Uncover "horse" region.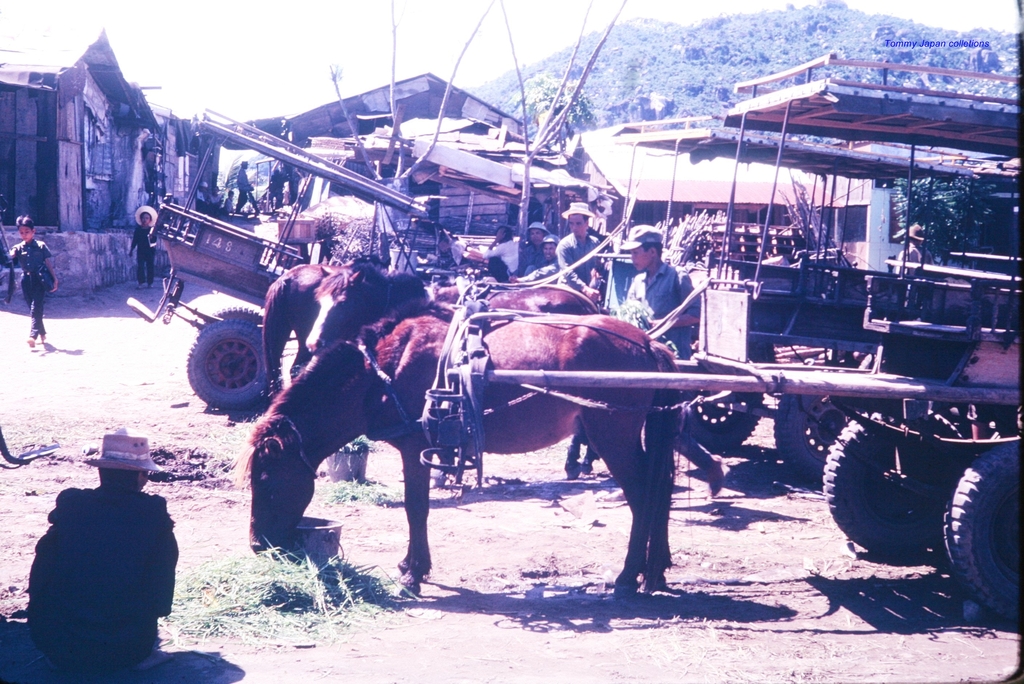
Uncovered: 300 261 604 493.
